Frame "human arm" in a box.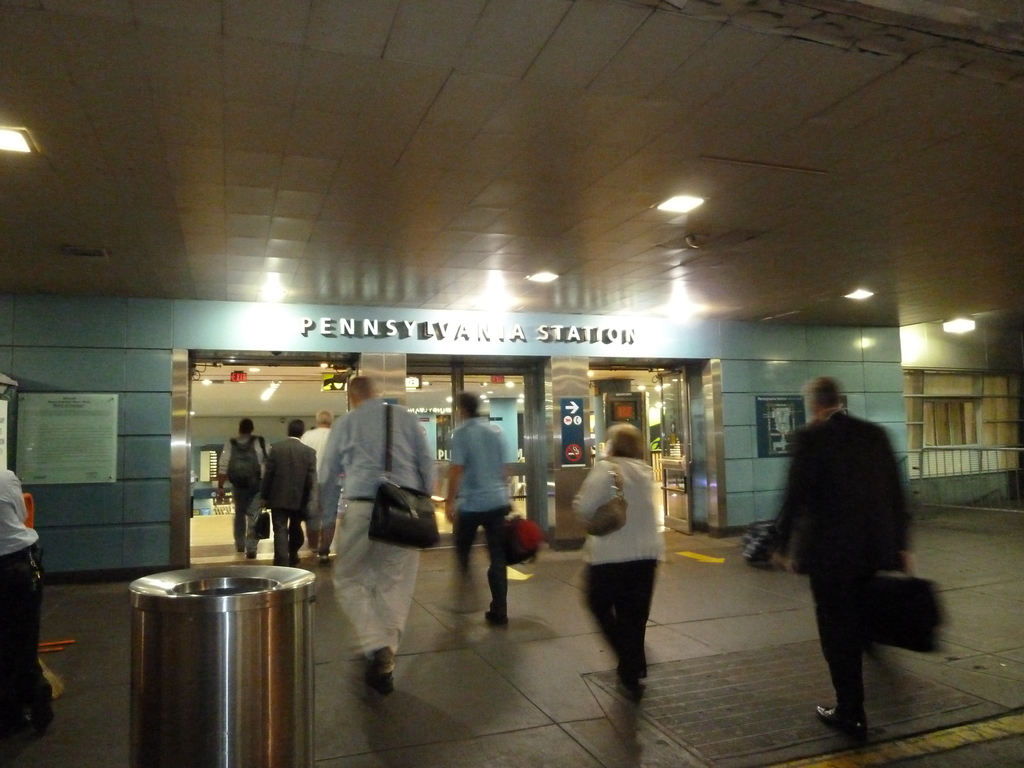
l=438, t=422, r=463, b=516.
